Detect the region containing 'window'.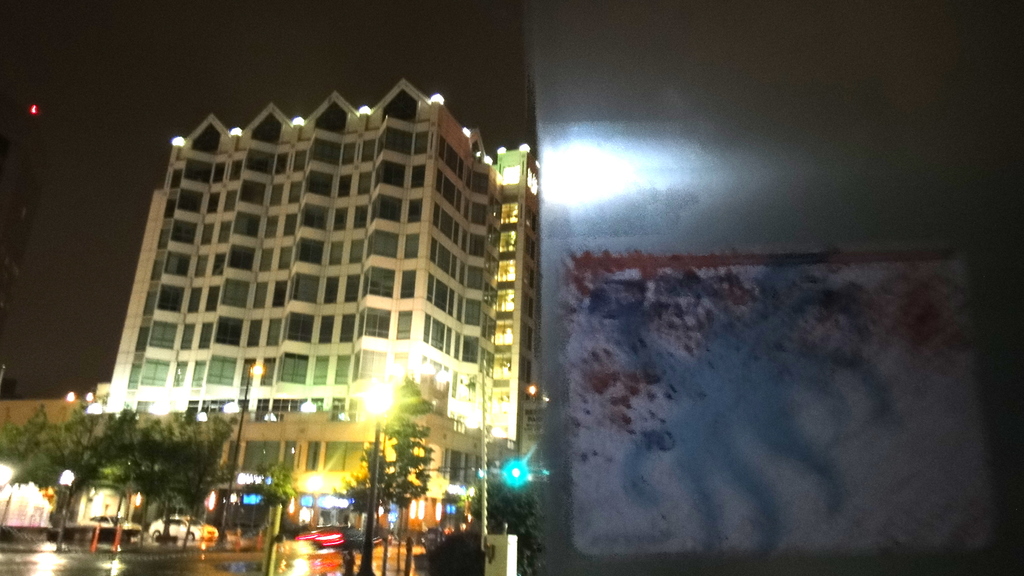
(x1=313, y1=356, x2=328, y2=386).
